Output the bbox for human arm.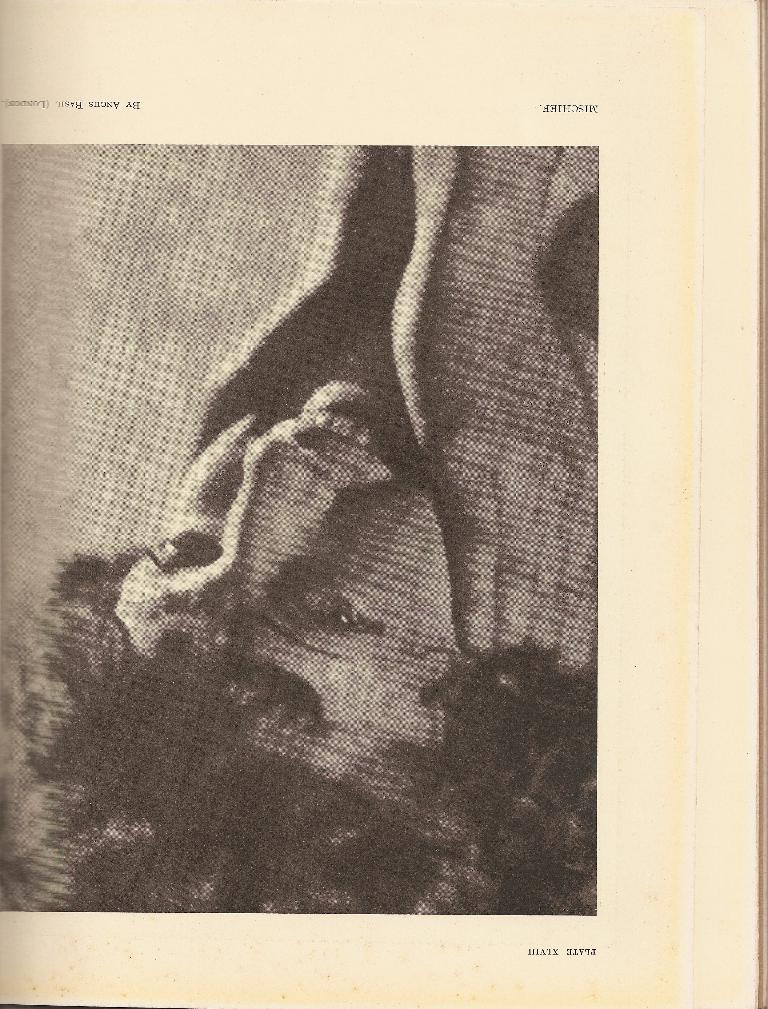
pyautogui.locateOnScreen(392, 143, 598, 679).
